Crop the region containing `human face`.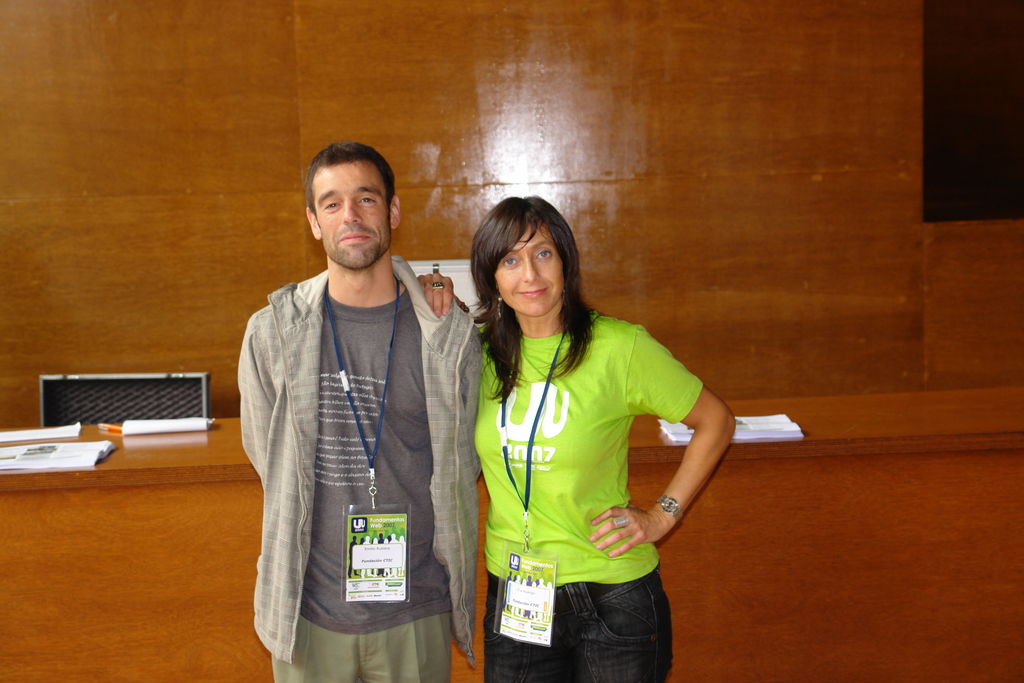
Crop region: x1=492, y1=224, x2=563, y2=317.
